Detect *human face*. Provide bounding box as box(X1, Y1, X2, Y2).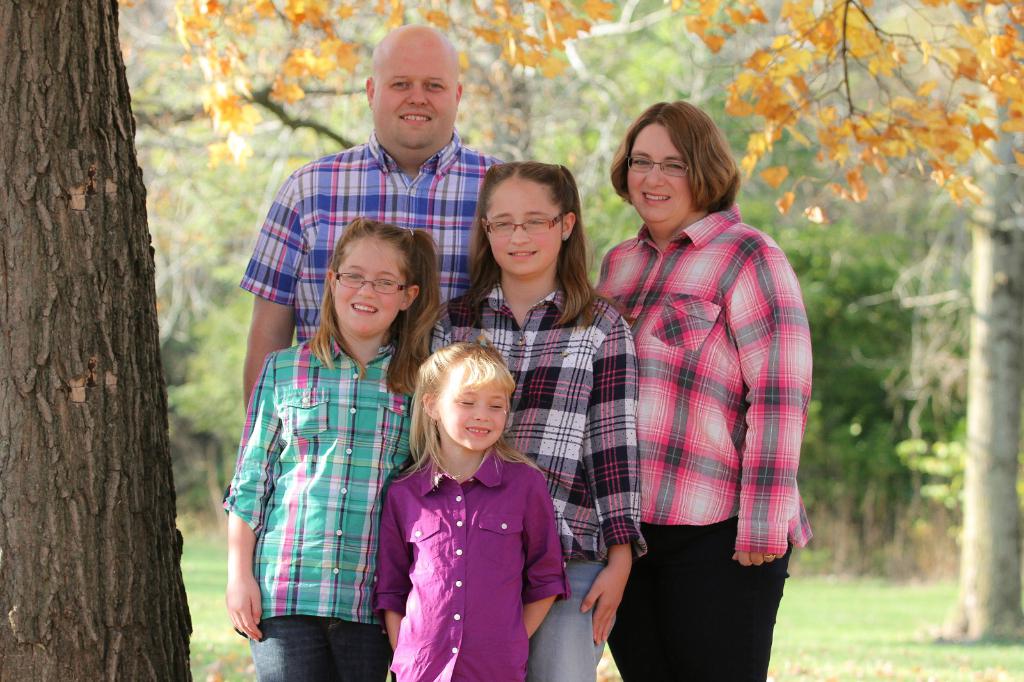
box(332, 235, 410, 338).
